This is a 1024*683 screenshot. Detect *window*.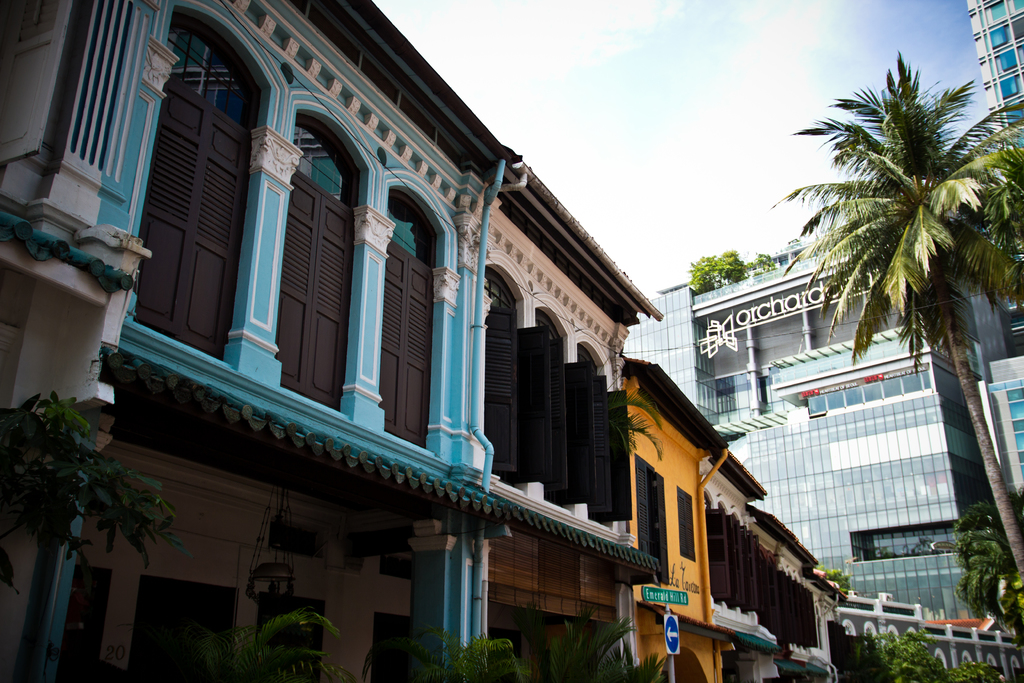
589 370 636 522.
